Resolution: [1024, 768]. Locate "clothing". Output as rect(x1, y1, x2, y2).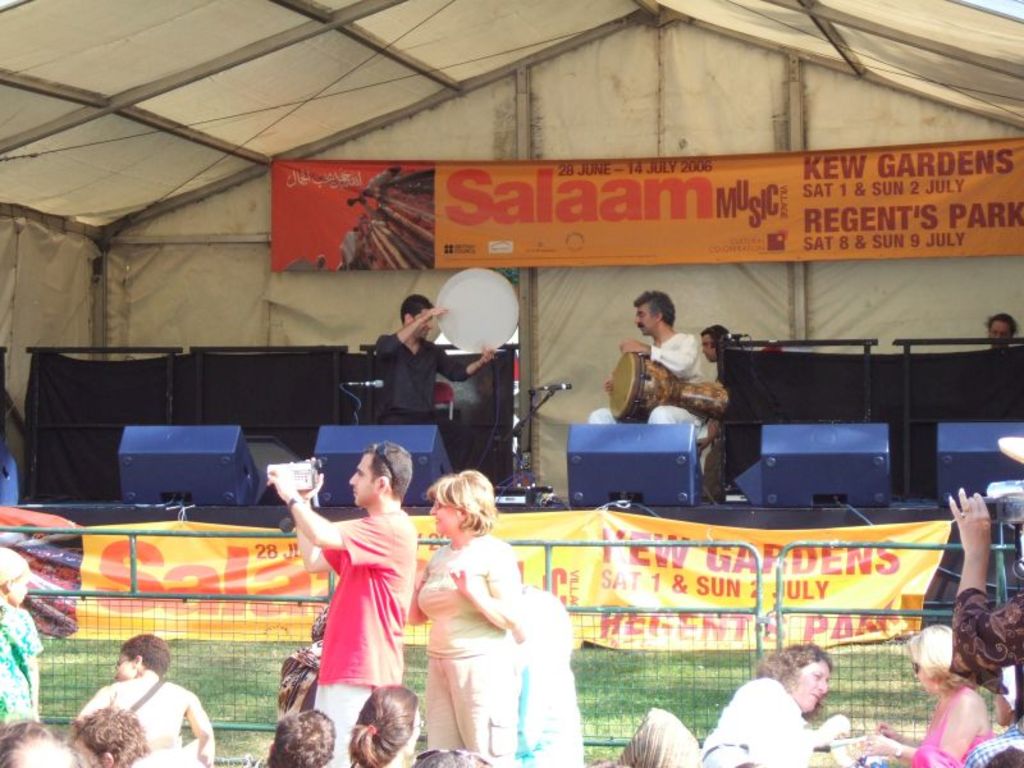
rect(416, 526, 515, 759).
